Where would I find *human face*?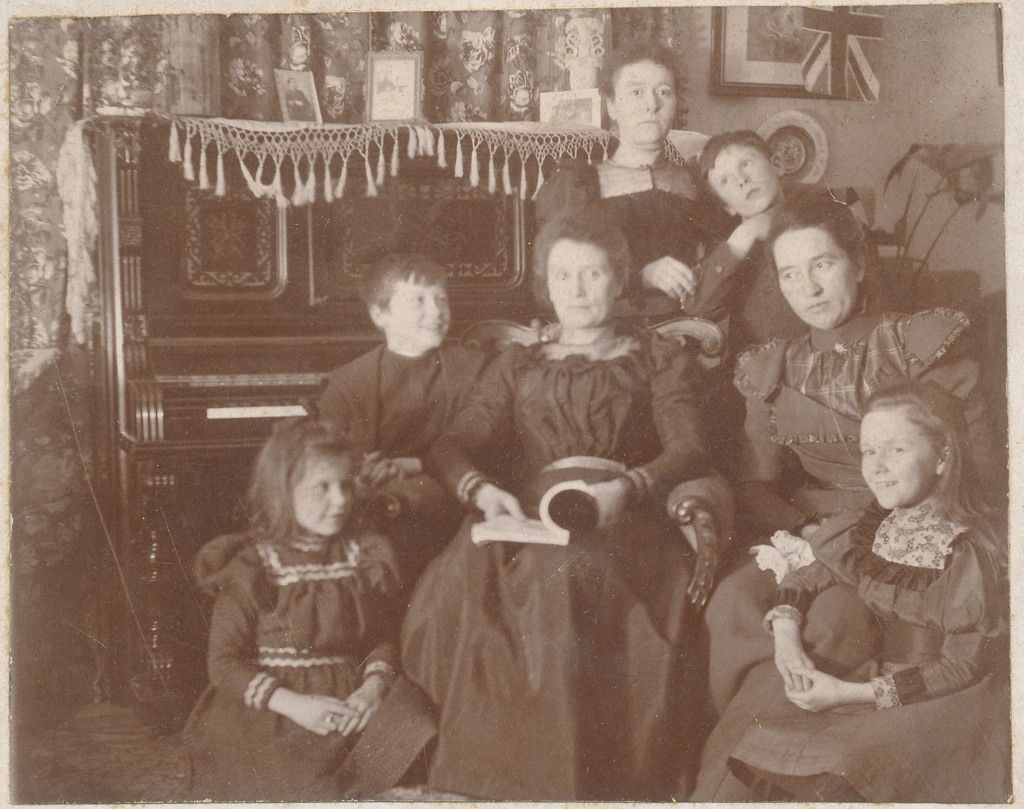
At bbox=[296, 449, 354, 535].
